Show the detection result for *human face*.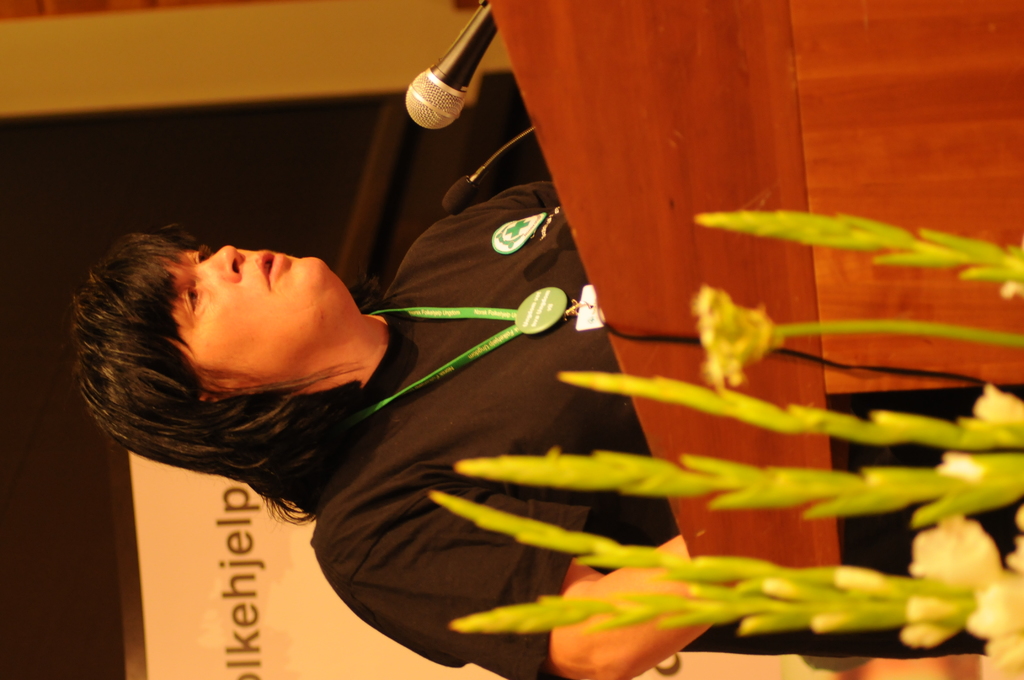
crop(173, 248, 348, 398).
